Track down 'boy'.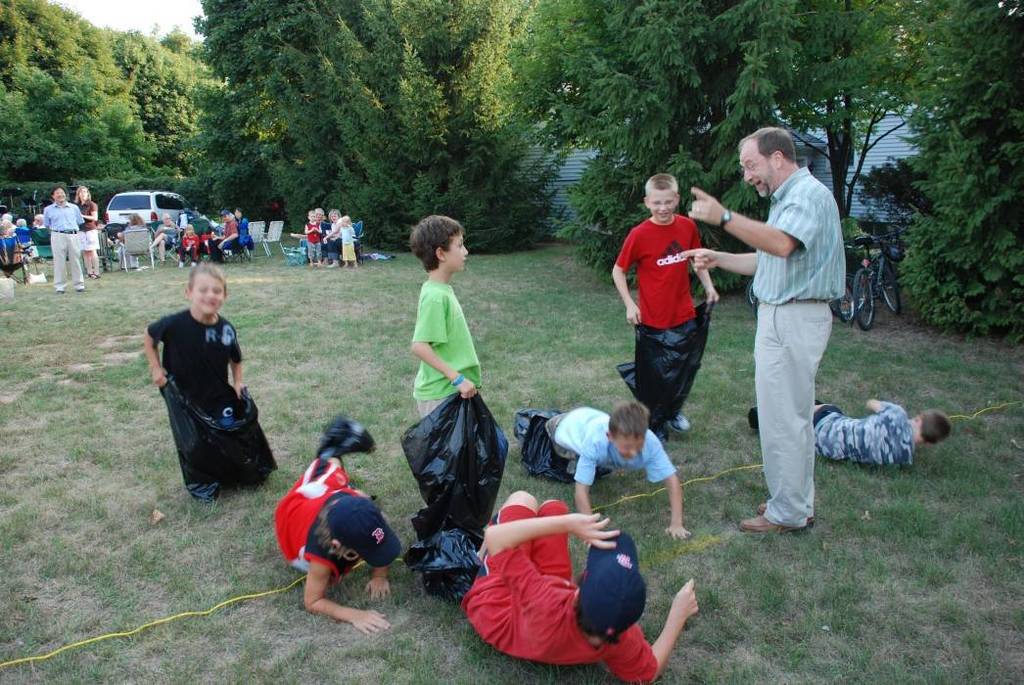
Tracked to crop(271, 443, 399, 633).
